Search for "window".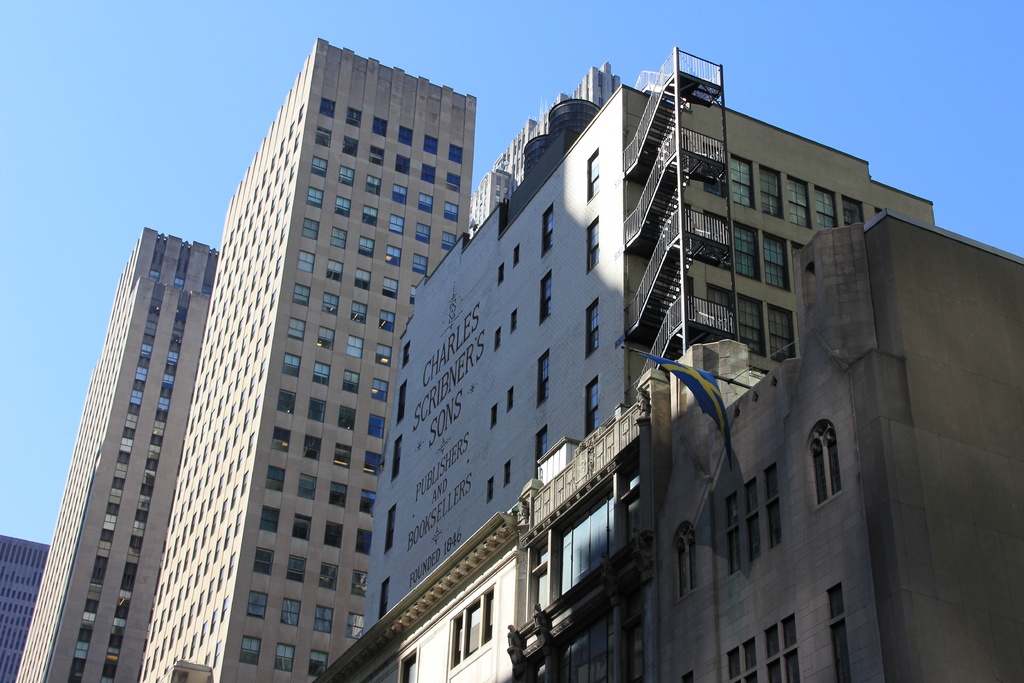
Found at crop(445, 198, 458, 217).
